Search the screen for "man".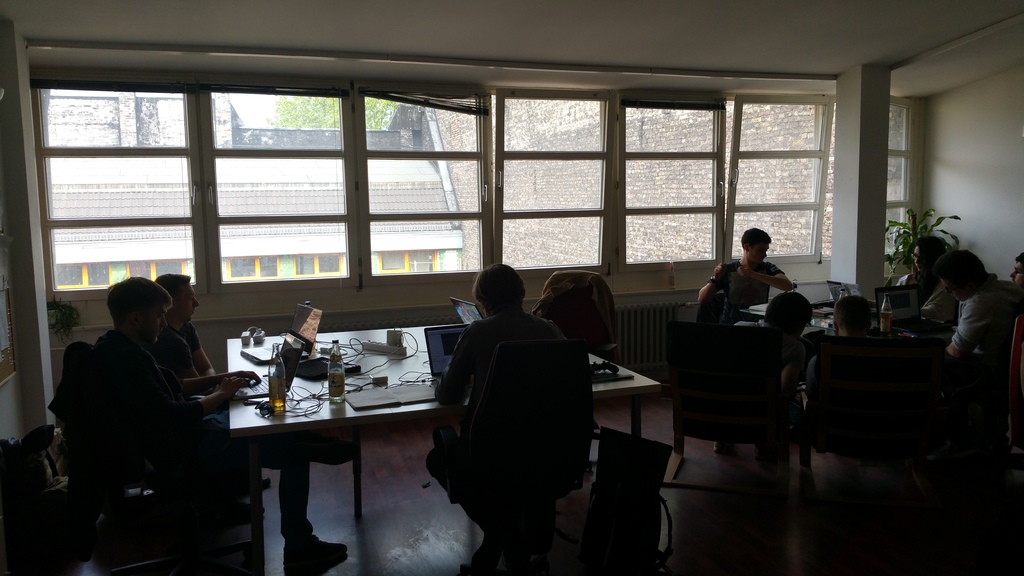
Found at (946,251,1023,356).
